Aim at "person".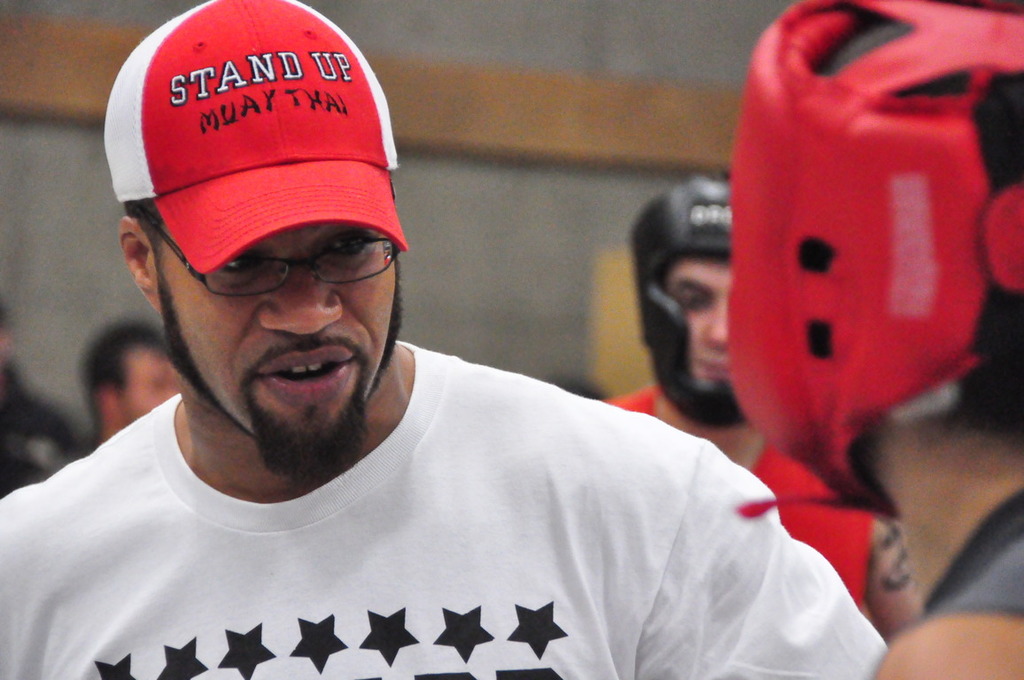
Aimed at 601 172 873 608.
